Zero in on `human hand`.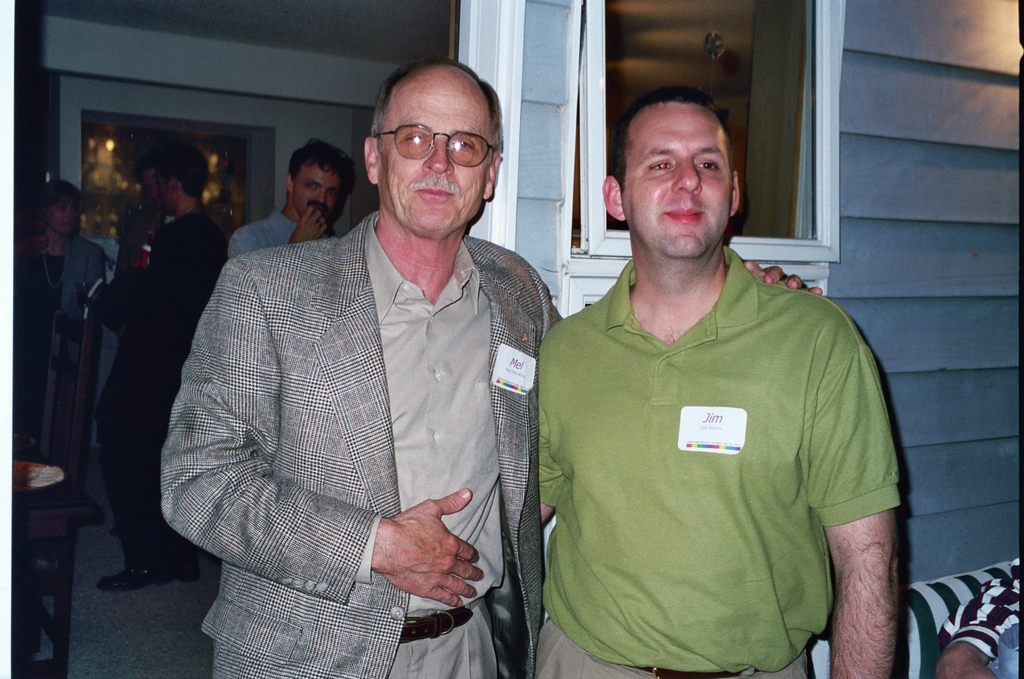
Zeroed in: {"x1": 936, "y1": 657, "x2": 998, "y2": 678}.
